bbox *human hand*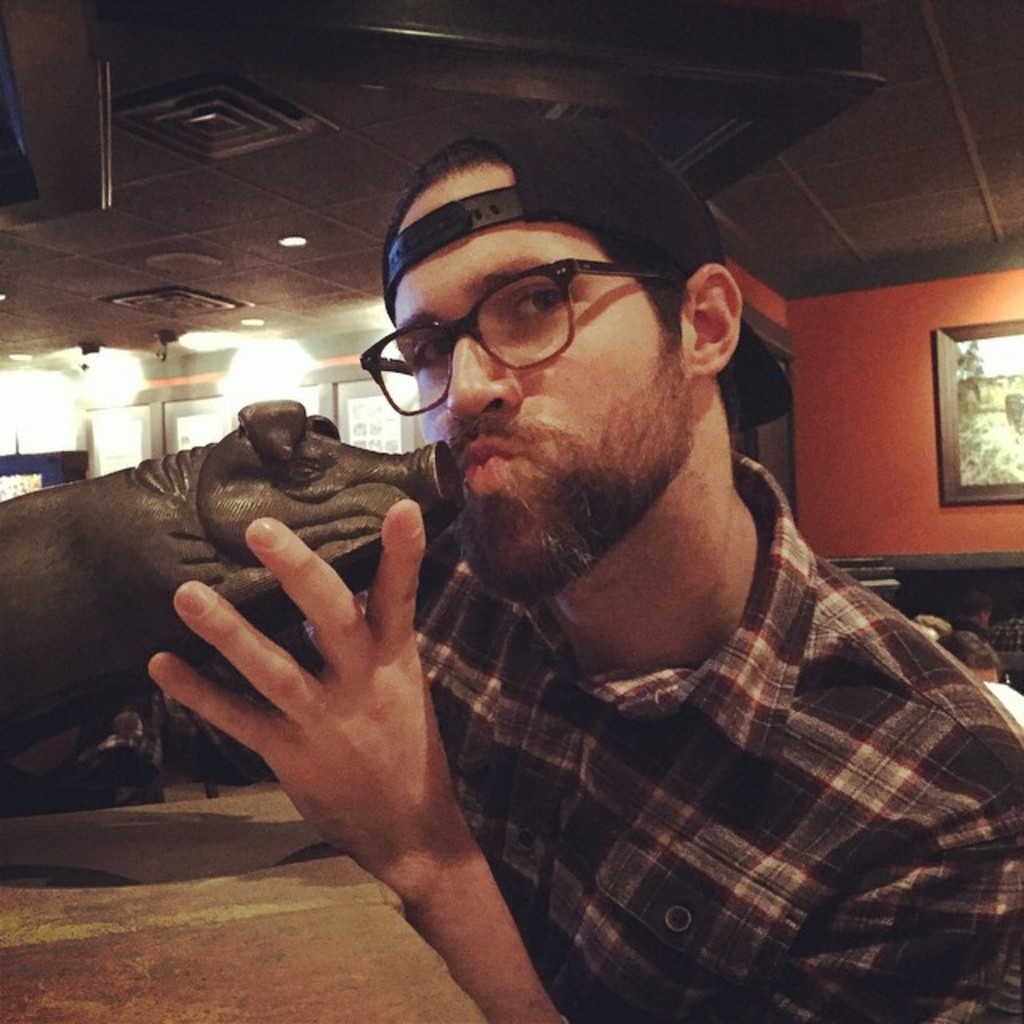
<box>165,466,531,965</box>
